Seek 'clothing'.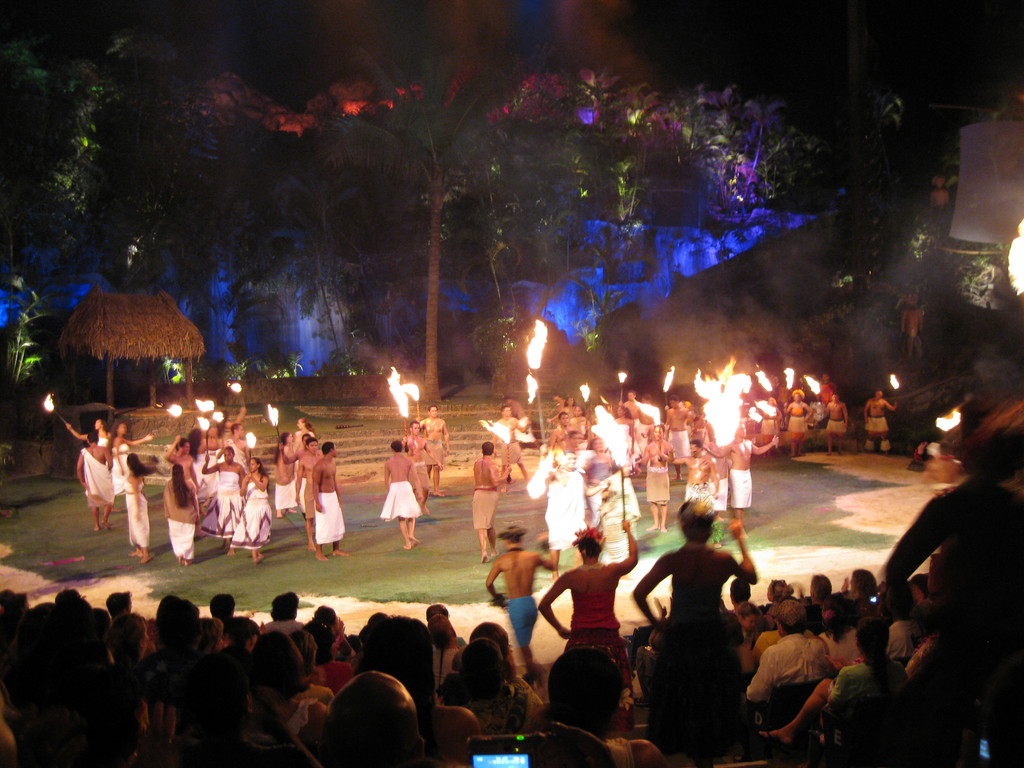
bbox=[819, 383, 836, 405].
